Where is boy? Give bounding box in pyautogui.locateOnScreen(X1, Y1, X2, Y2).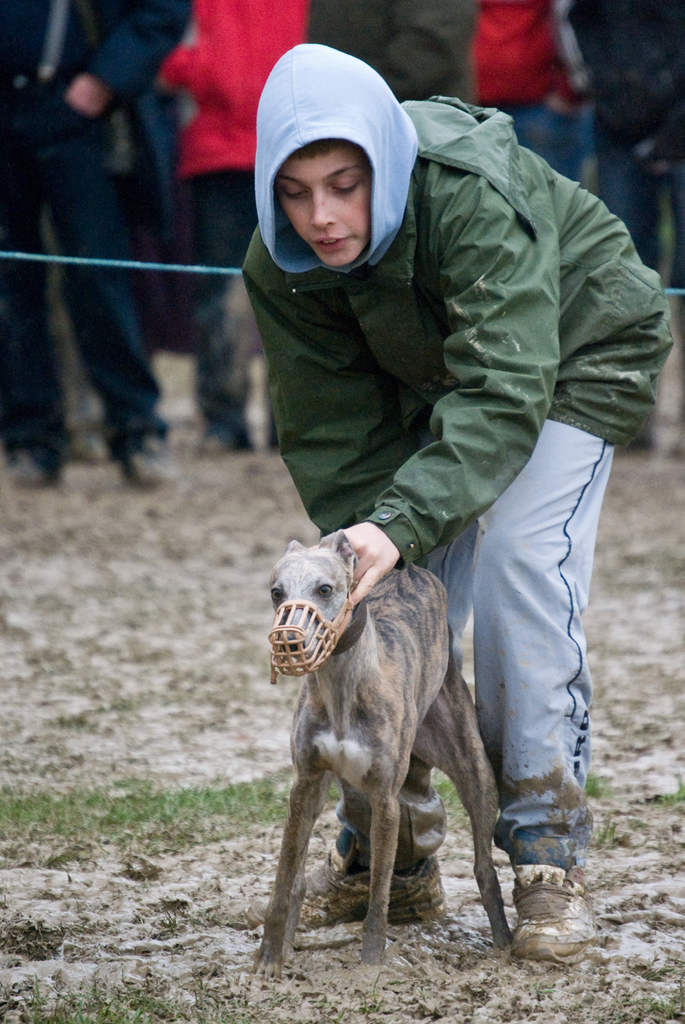
pyautogui.locateOnScreen(185, 58, 647, 823).
